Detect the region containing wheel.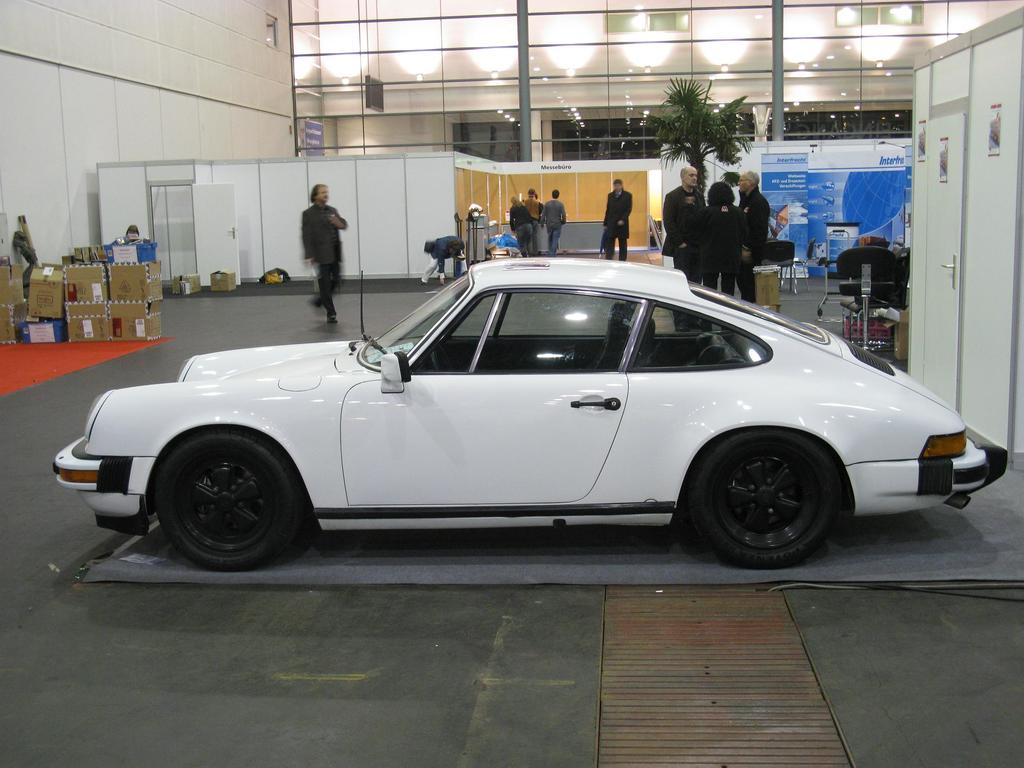
box=[686, 436, 856, 558].
